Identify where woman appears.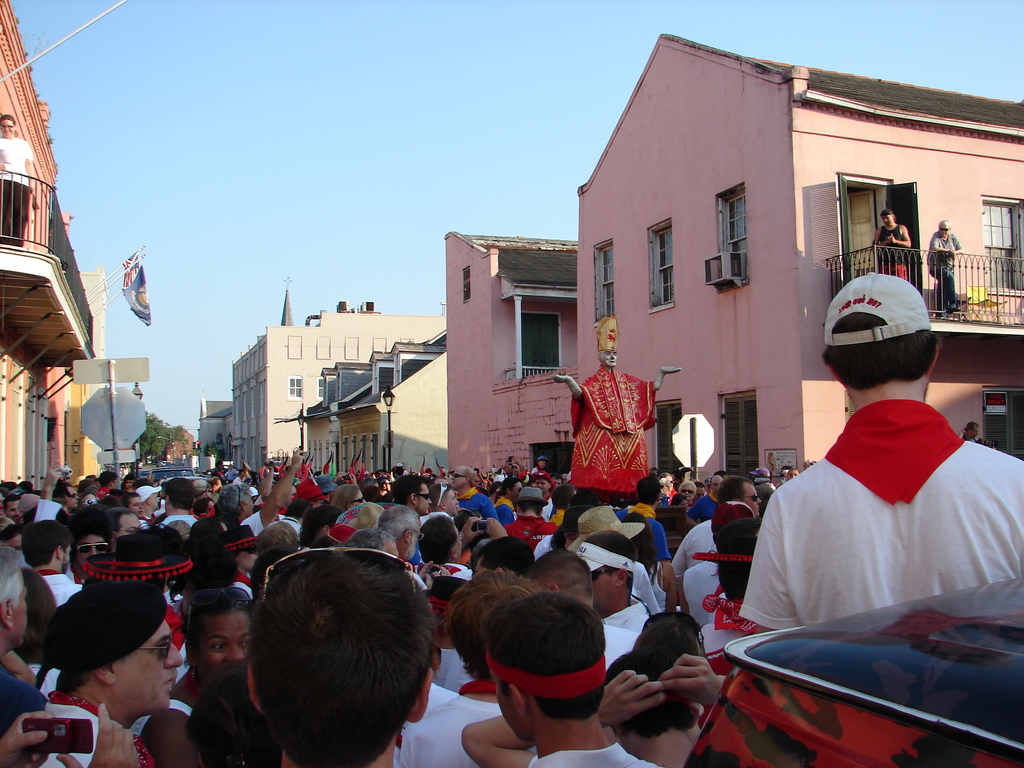
Appears at x1=331, y1=482, x2=368, y2=512.
